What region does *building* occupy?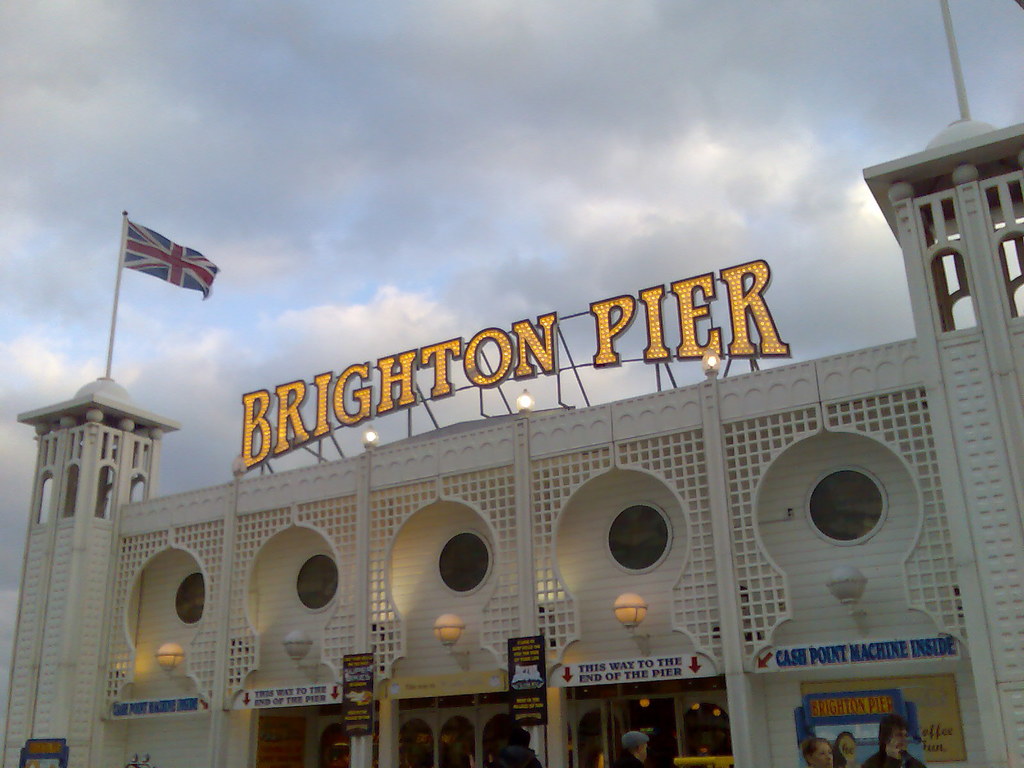
0,121,1023,767.
